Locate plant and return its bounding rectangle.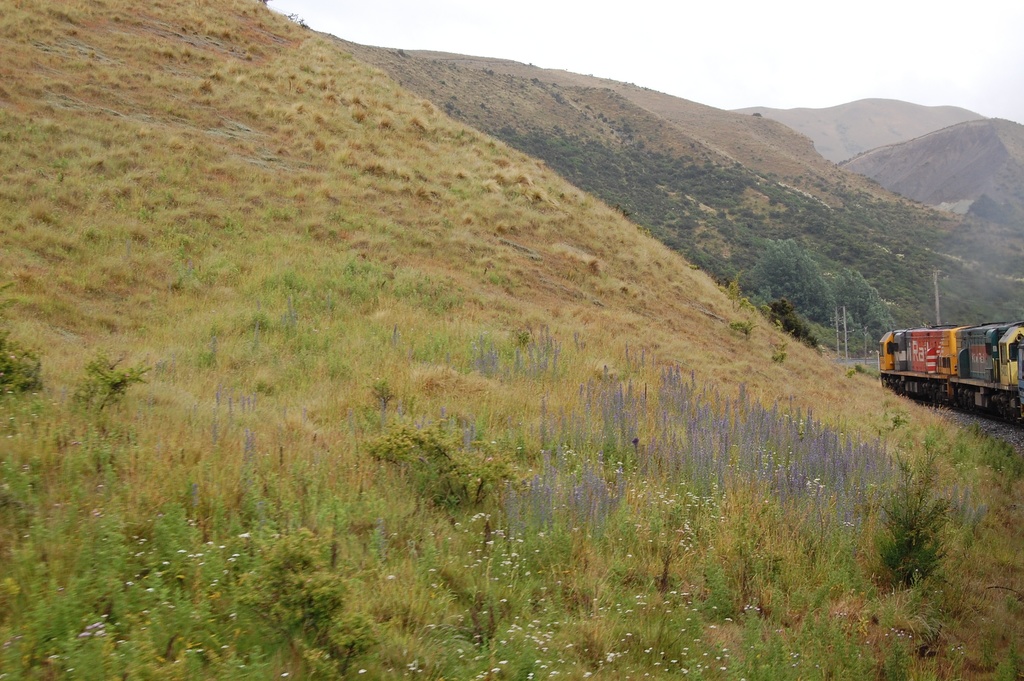
72,355,156,405.
